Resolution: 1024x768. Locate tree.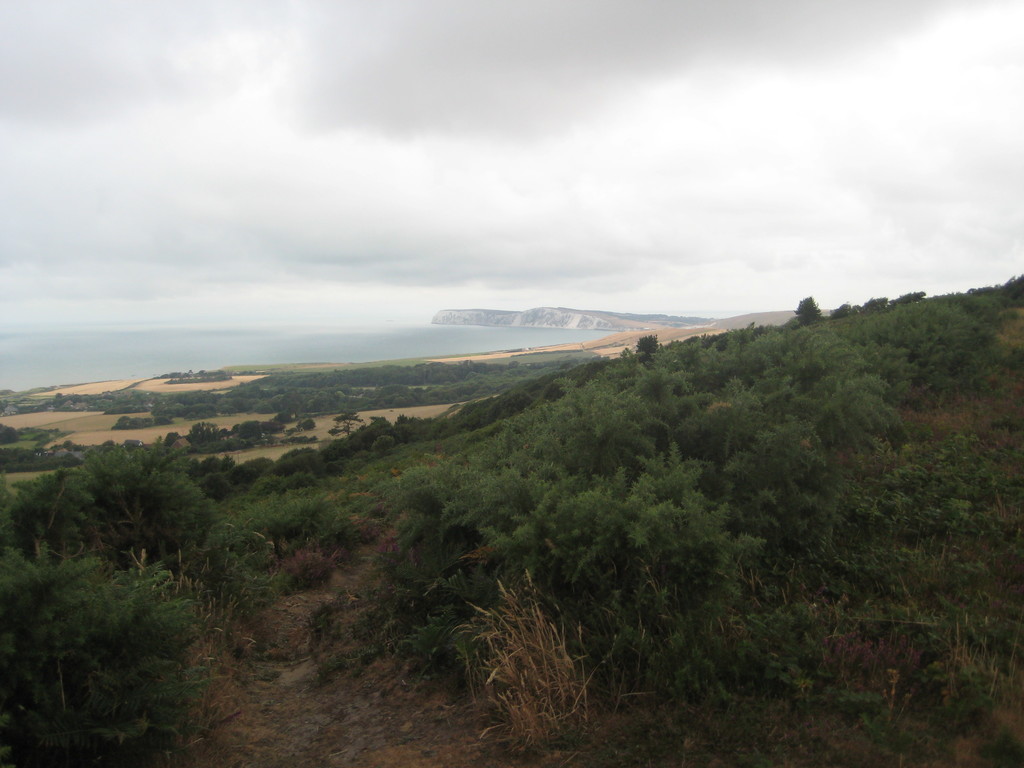
x1=0, y1=425, x2=21, y2=442.
